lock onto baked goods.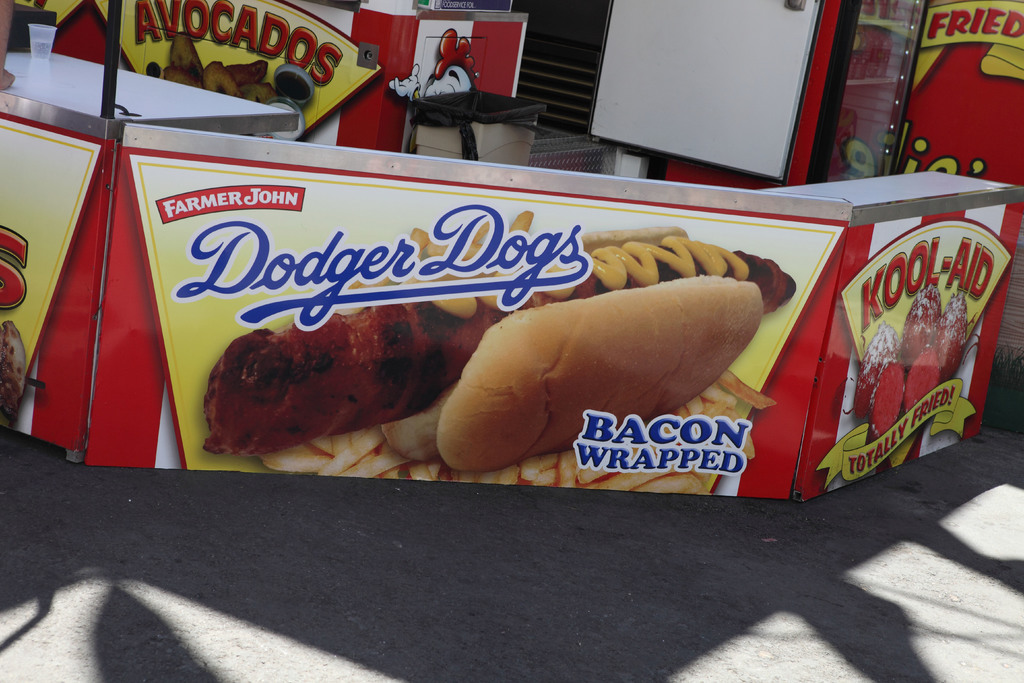
Locked: bbox=[904, 288, 938, 370].
